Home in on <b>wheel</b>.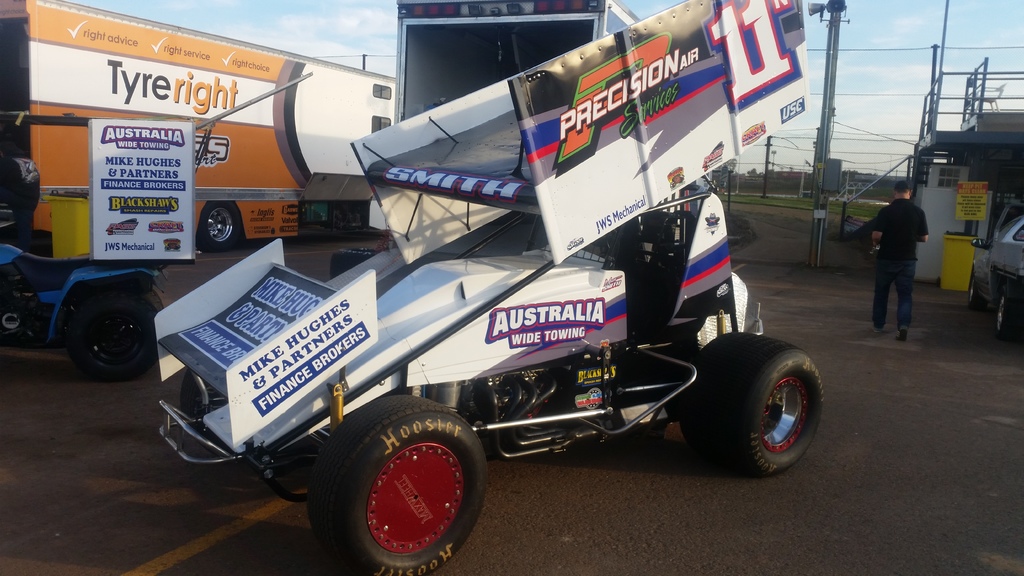
Homed in at <box>199,200,239,250</box>.
